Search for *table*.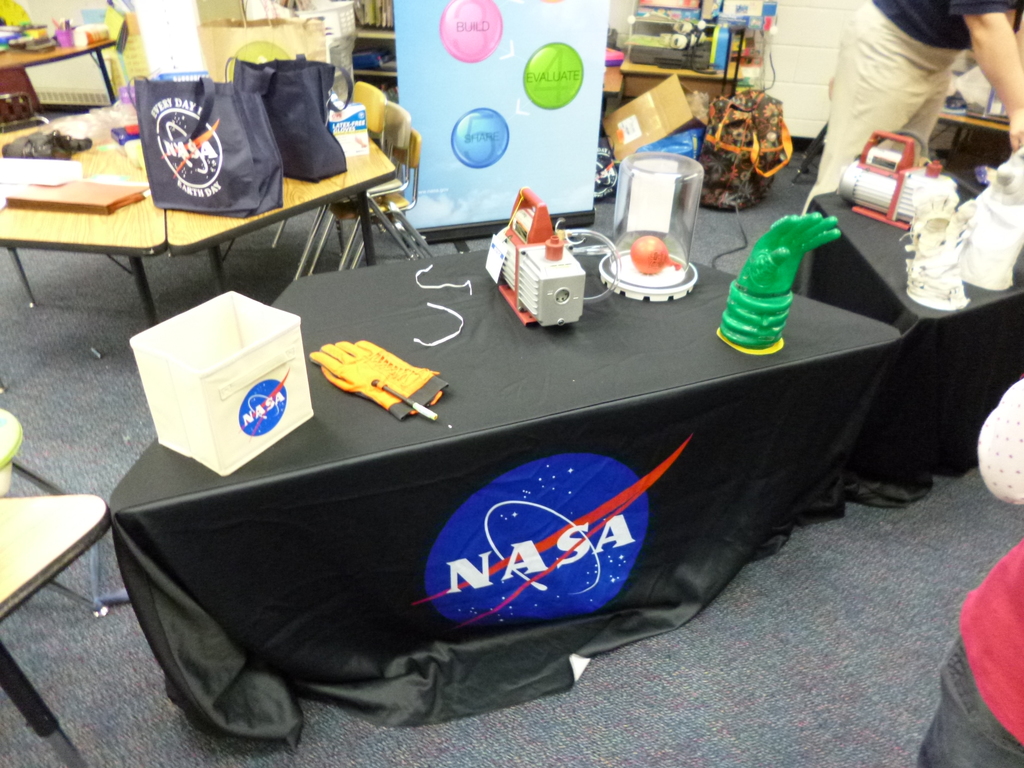
Found at locate(105, 227, 913, 751).
